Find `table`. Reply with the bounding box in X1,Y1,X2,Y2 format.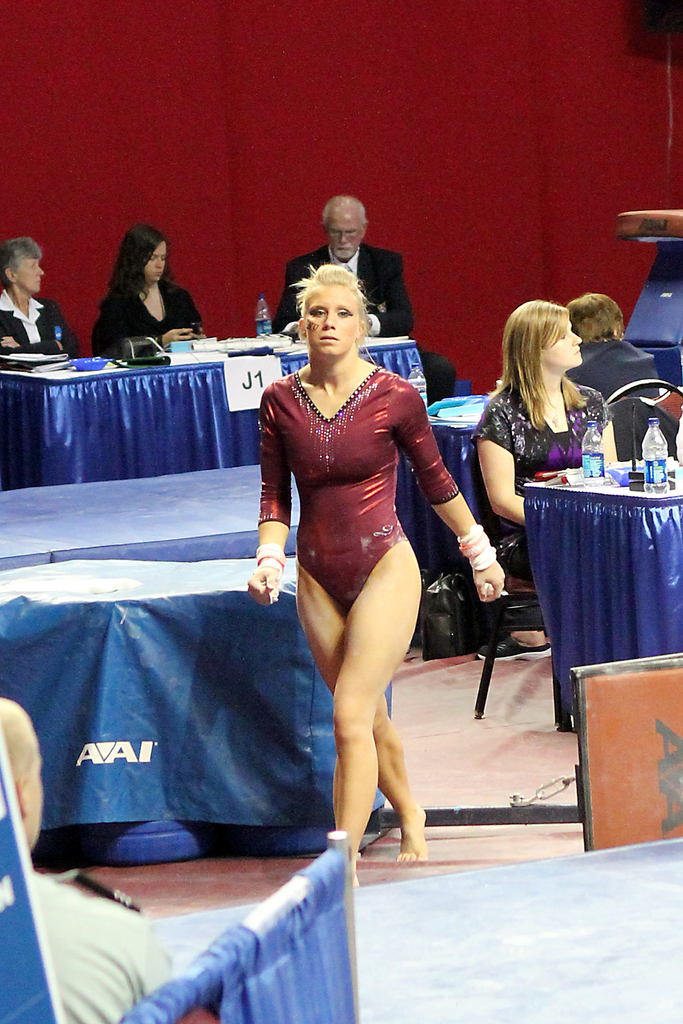
0,464,295,569.
